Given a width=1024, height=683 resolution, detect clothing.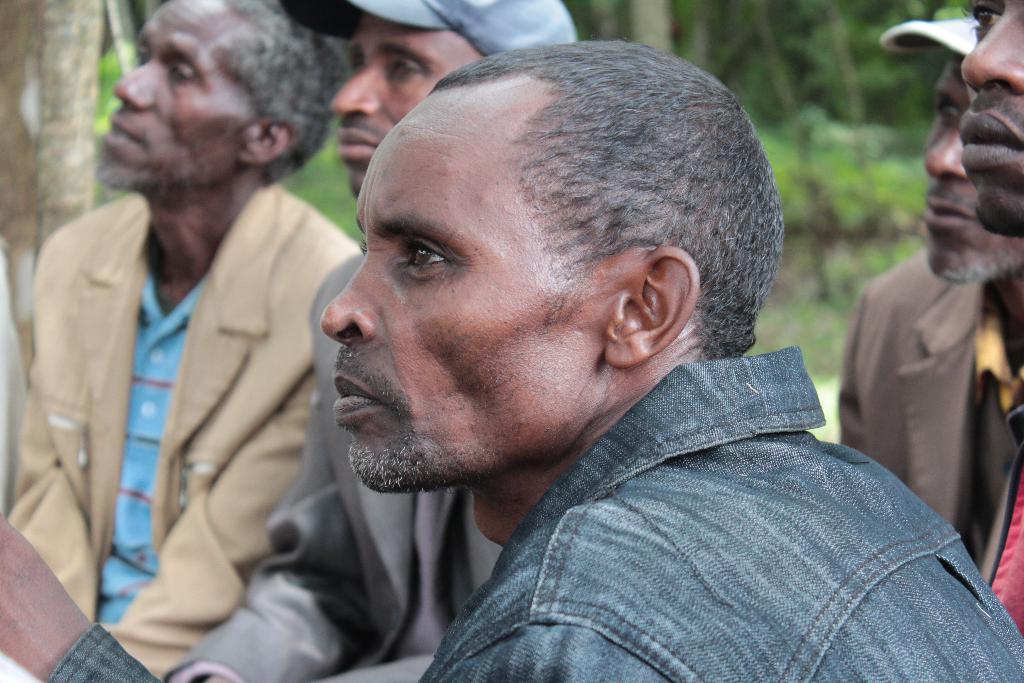
(415, 345, 1023, 682).
